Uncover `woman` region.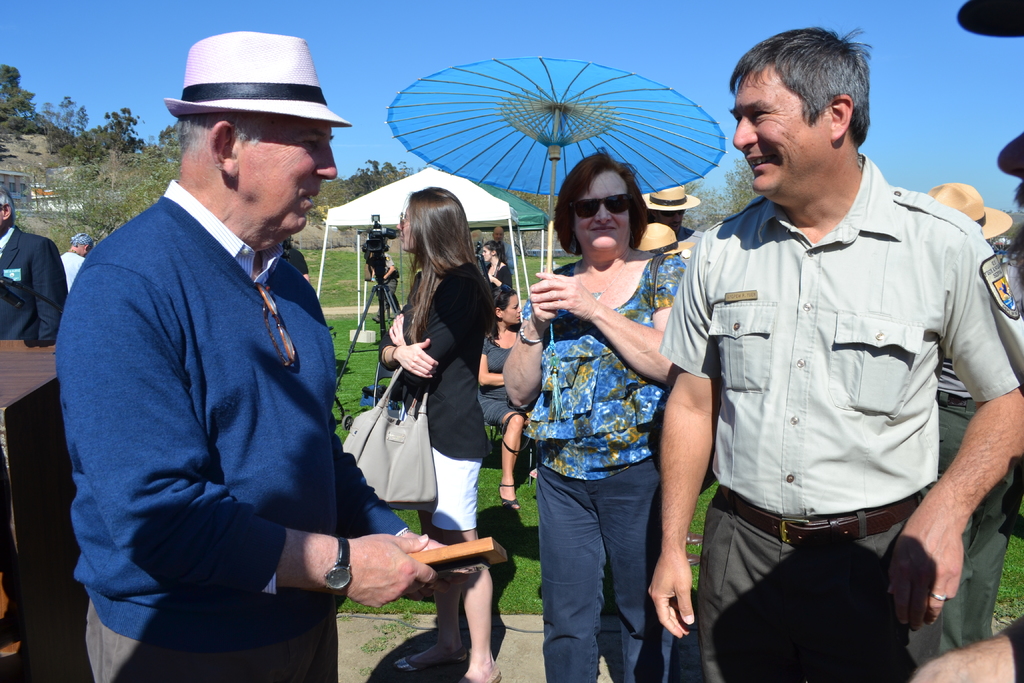
Uncovered: l=476, t=288, r=522, b=509.
